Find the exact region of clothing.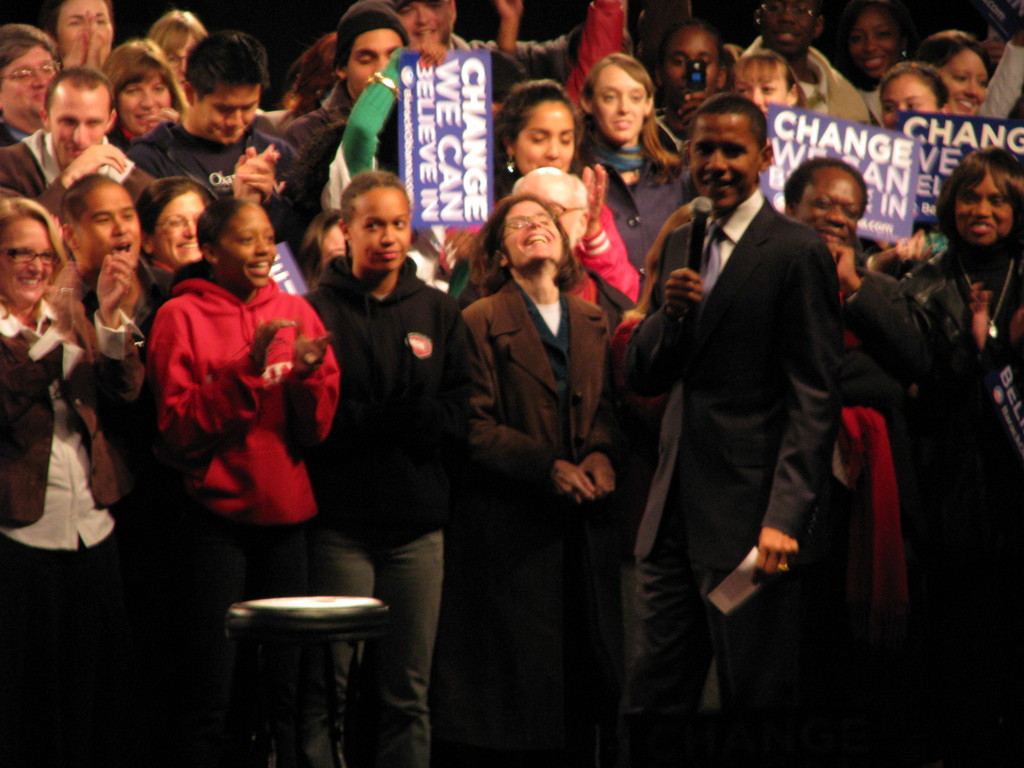
Exact region: 575:140:696:292.
